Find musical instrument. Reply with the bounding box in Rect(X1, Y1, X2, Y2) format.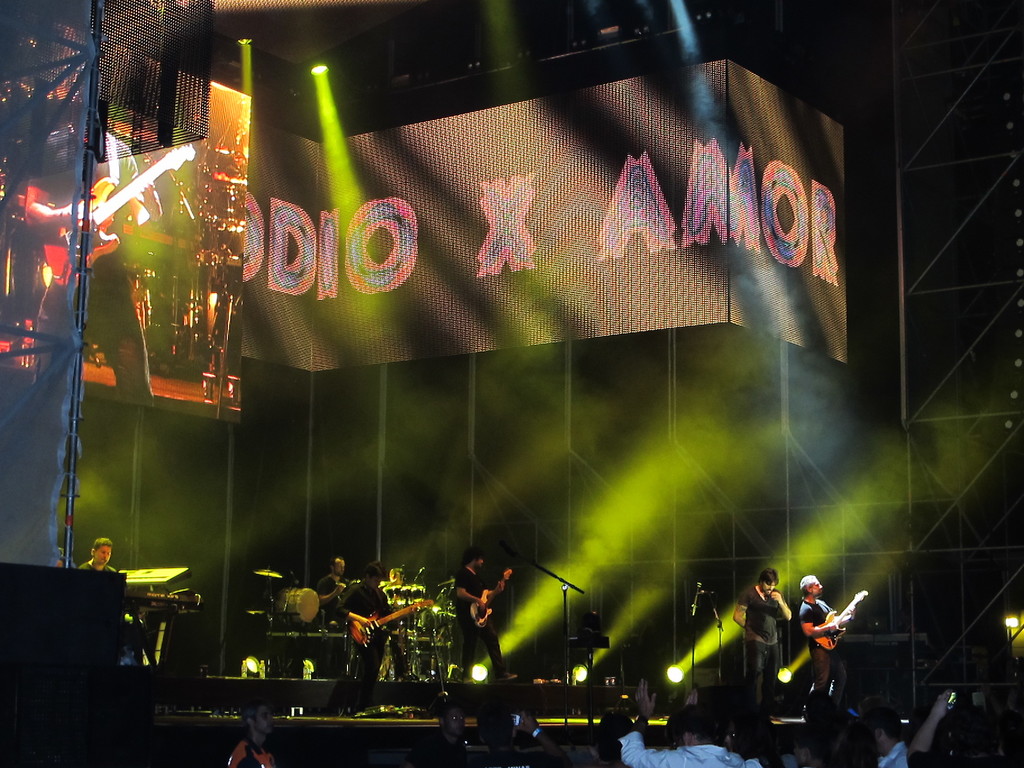
Rect(269, 584, 324, 621).
